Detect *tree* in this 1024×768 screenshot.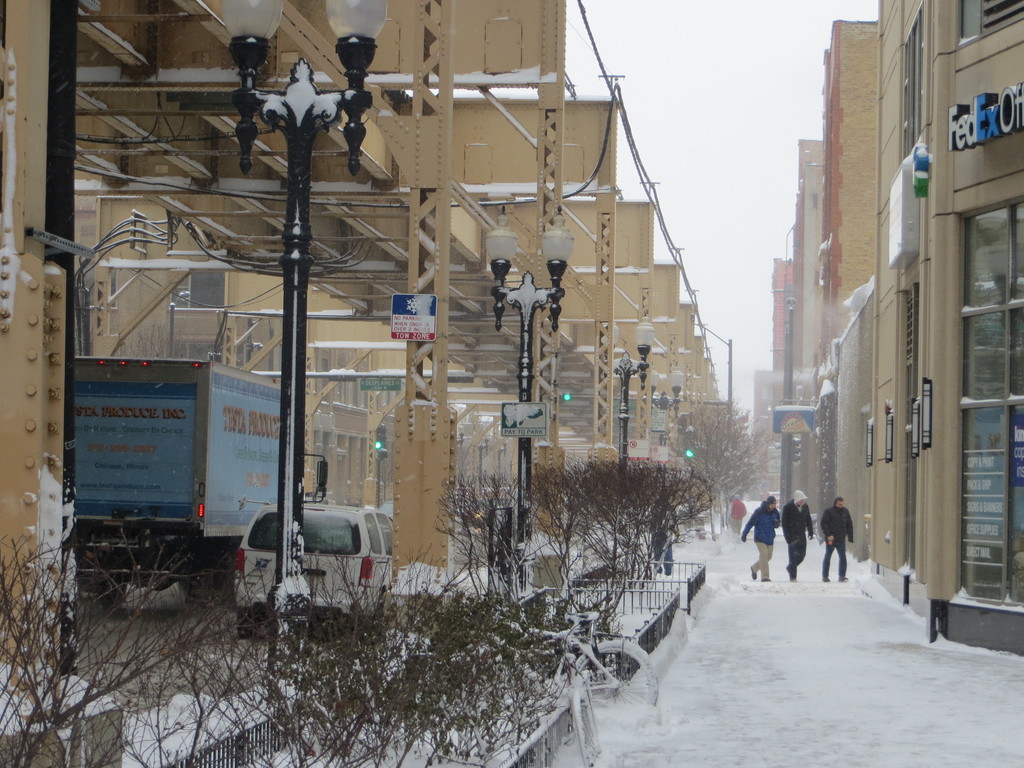
Detection: 571,452,710,597.
